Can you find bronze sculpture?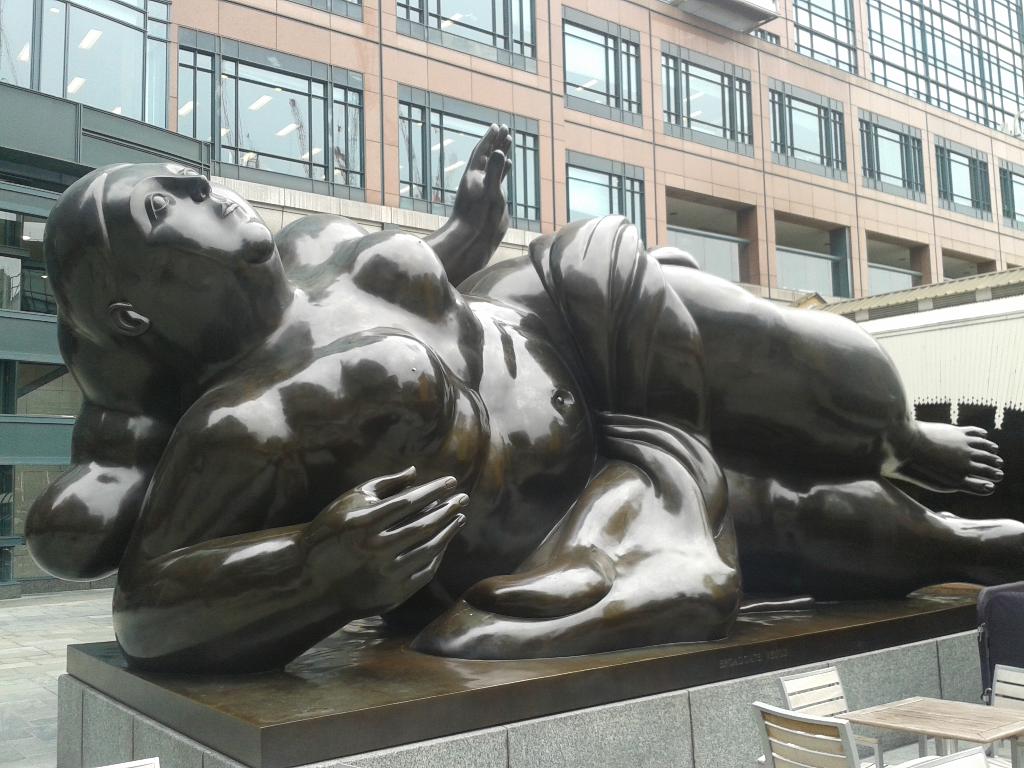
Yes, bounding box: {"left": 21, "top": 121, "right": 1015, "bottom": 684}.
